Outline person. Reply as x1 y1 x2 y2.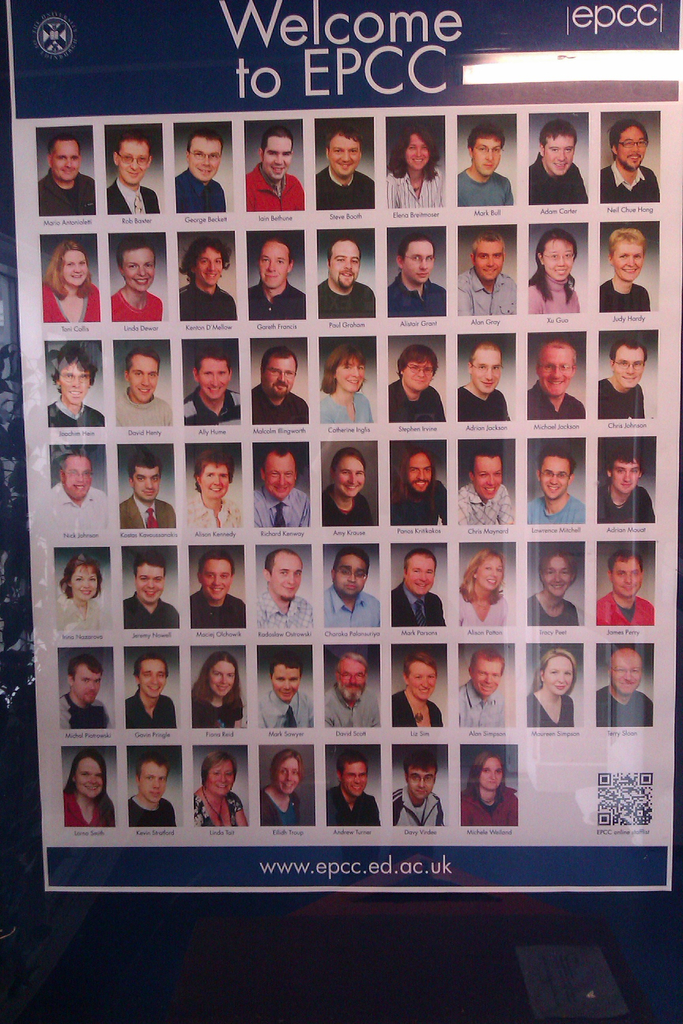
38 138 94 216.
